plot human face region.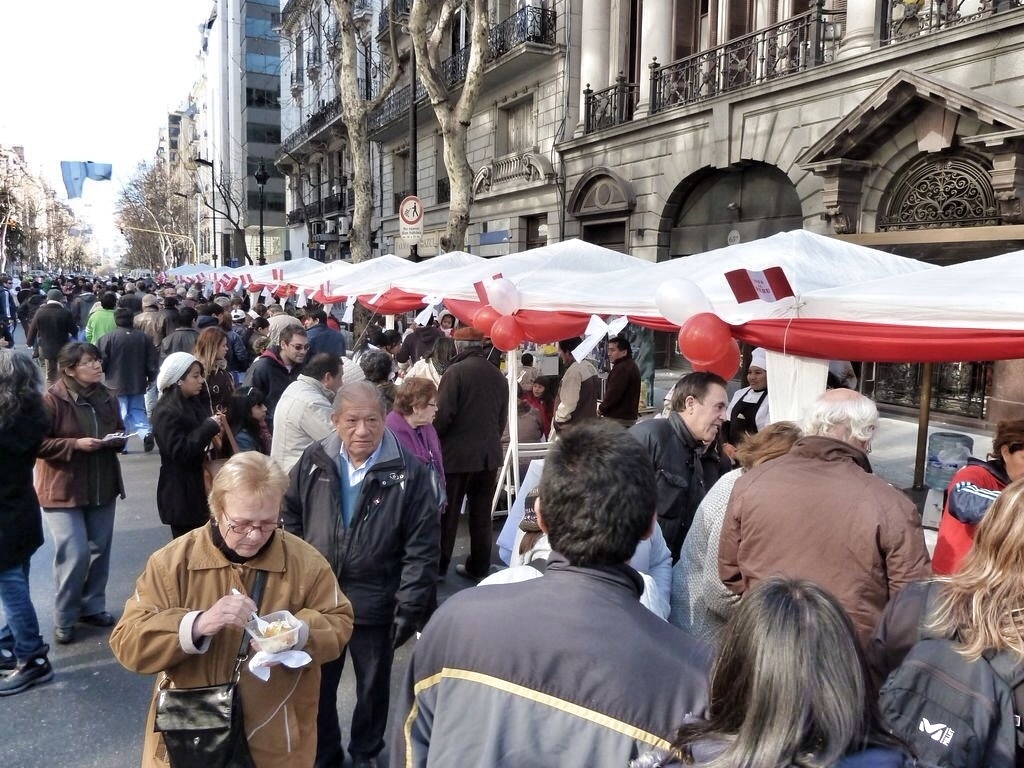
Plotted at [left=339, top=402, right=384, bottom=456].
